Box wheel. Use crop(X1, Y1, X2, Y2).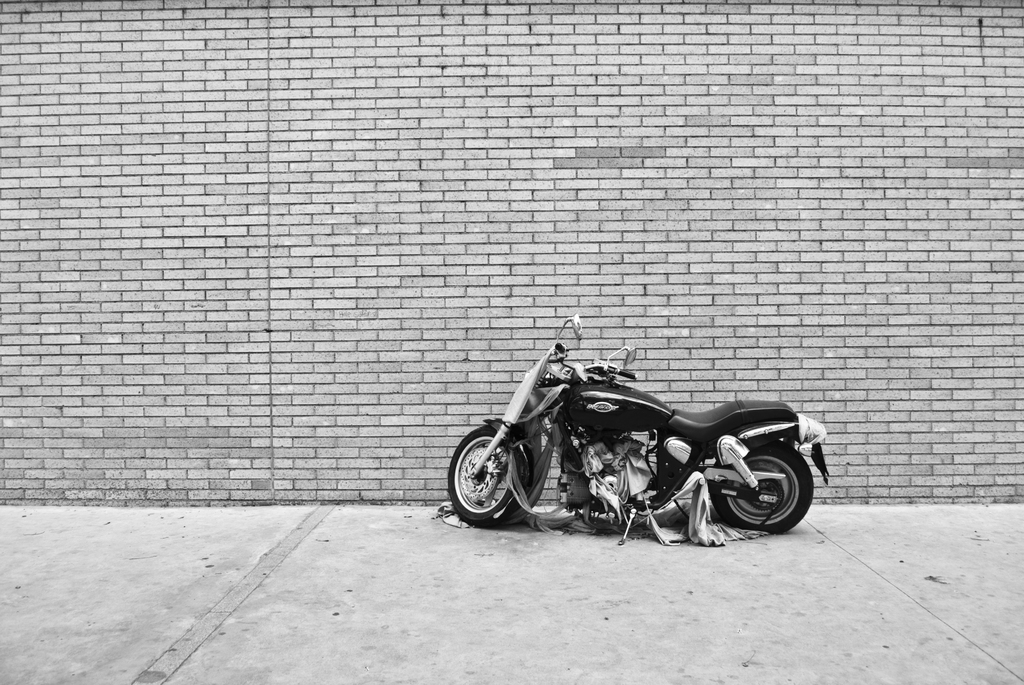
crop(453, 434, 545, 526).
